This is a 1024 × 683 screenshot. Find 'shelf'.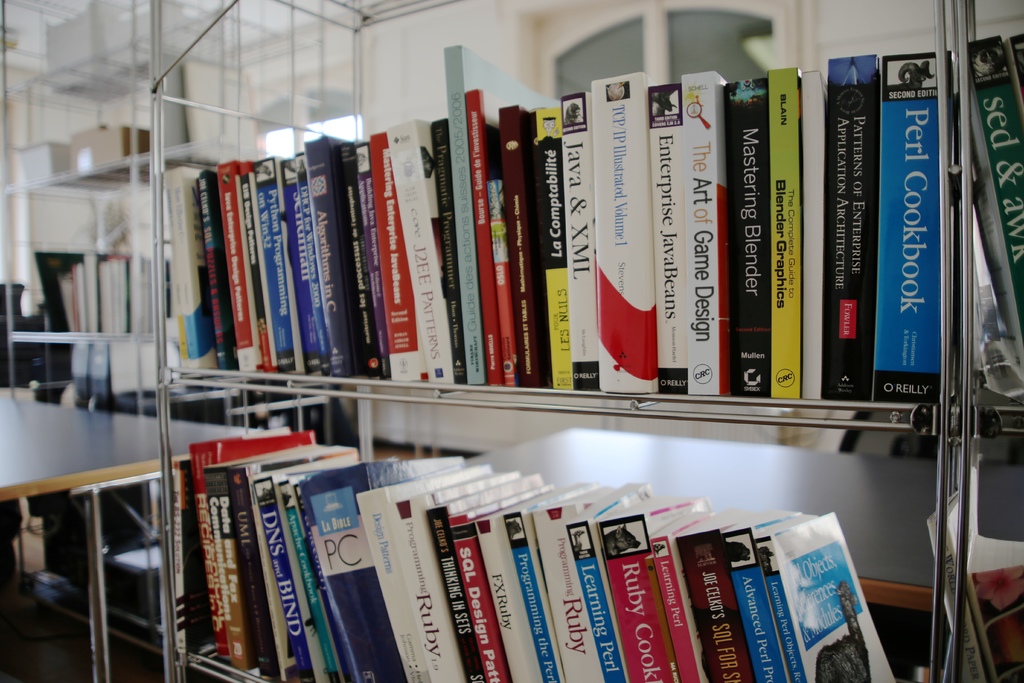
Bounding box: <bbox>74, 0, 989, 673</bbox>.
